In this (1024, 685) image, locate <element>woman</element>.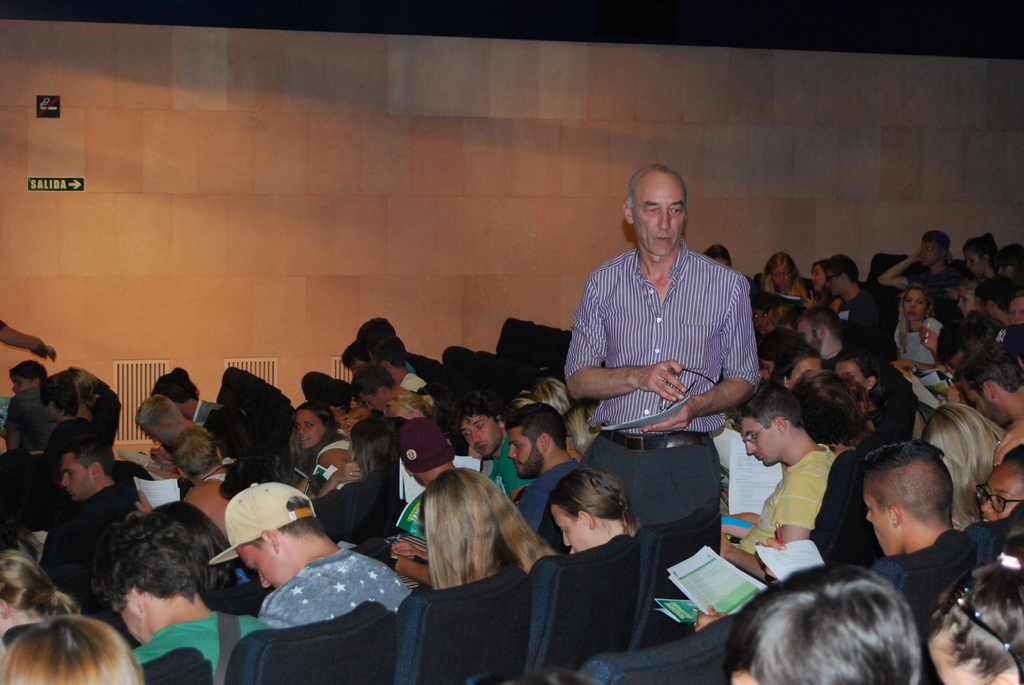
Bounding box: <region>966, 237, 1001, 280</region>.
